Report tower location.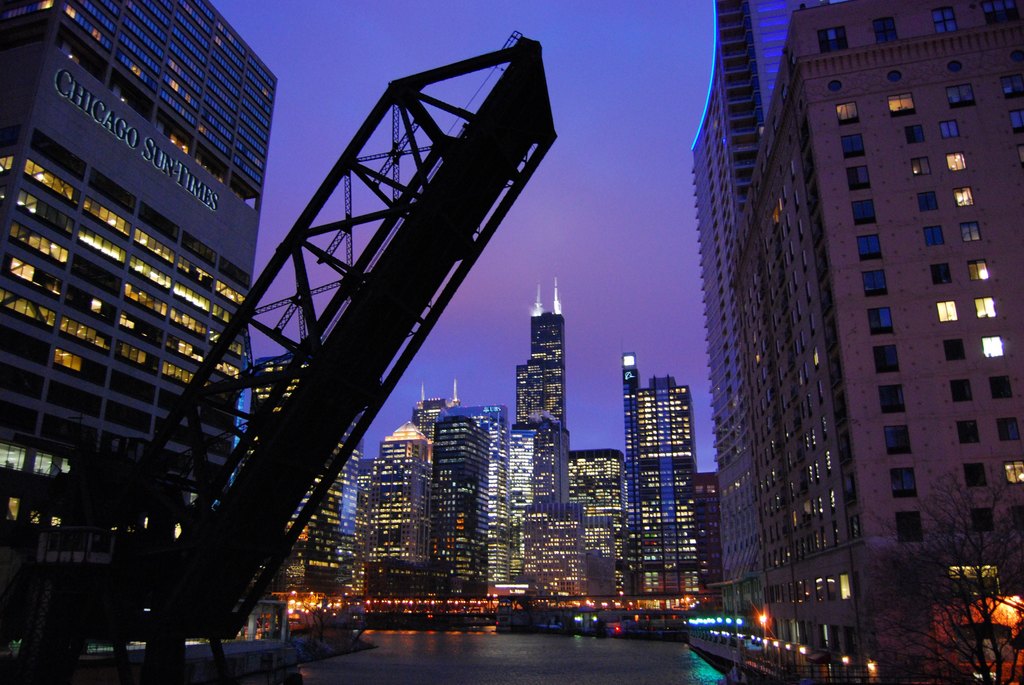
Report: pyautogui.locateOnScreen(15, 0, 287, 507).
